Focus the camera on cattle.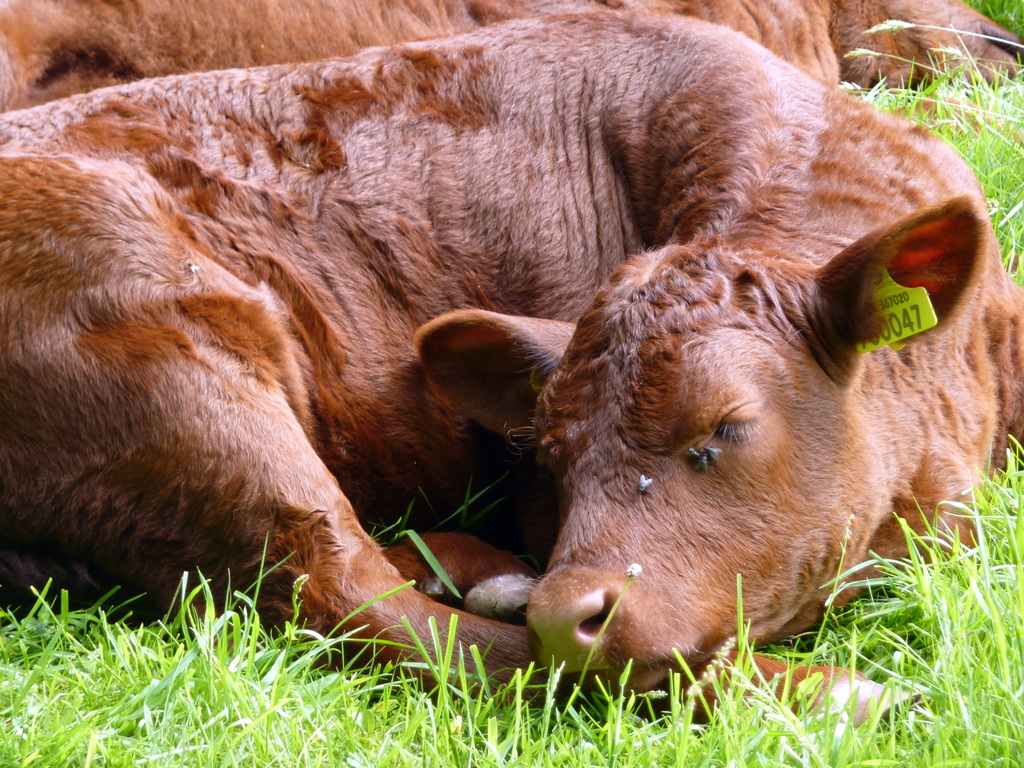
Focus region: 0 0 1019 114.
